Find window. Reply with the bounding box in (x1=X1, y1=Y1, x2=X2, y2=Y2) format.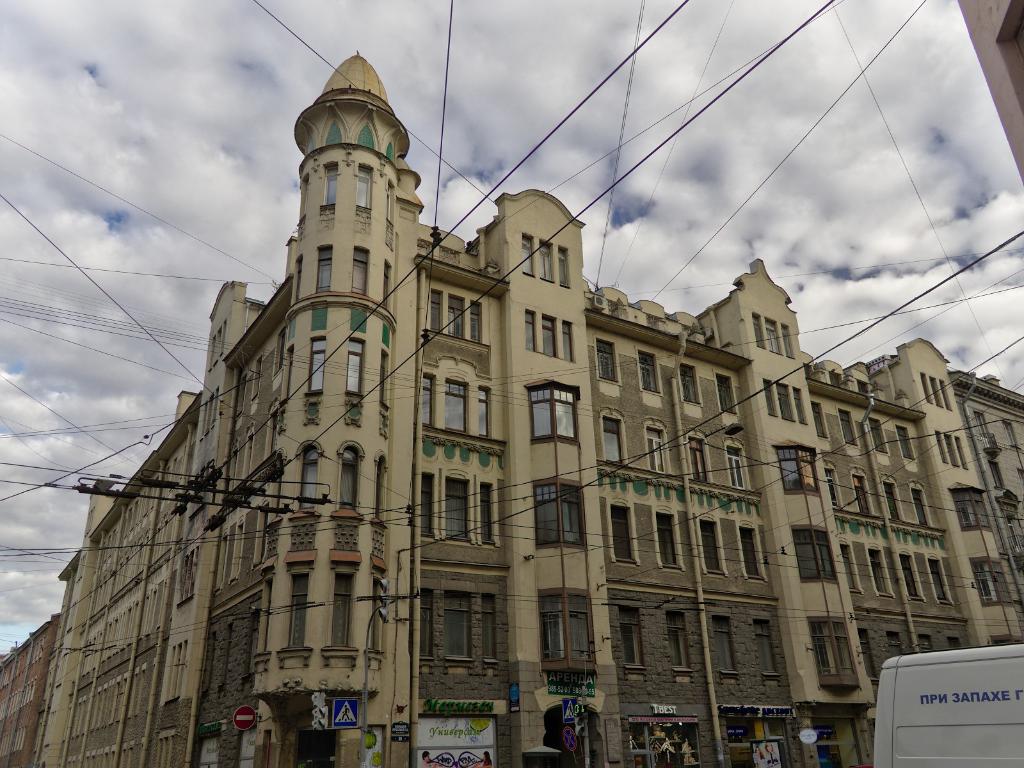
(x1=879, y1=479, x2=902, y2=523).
